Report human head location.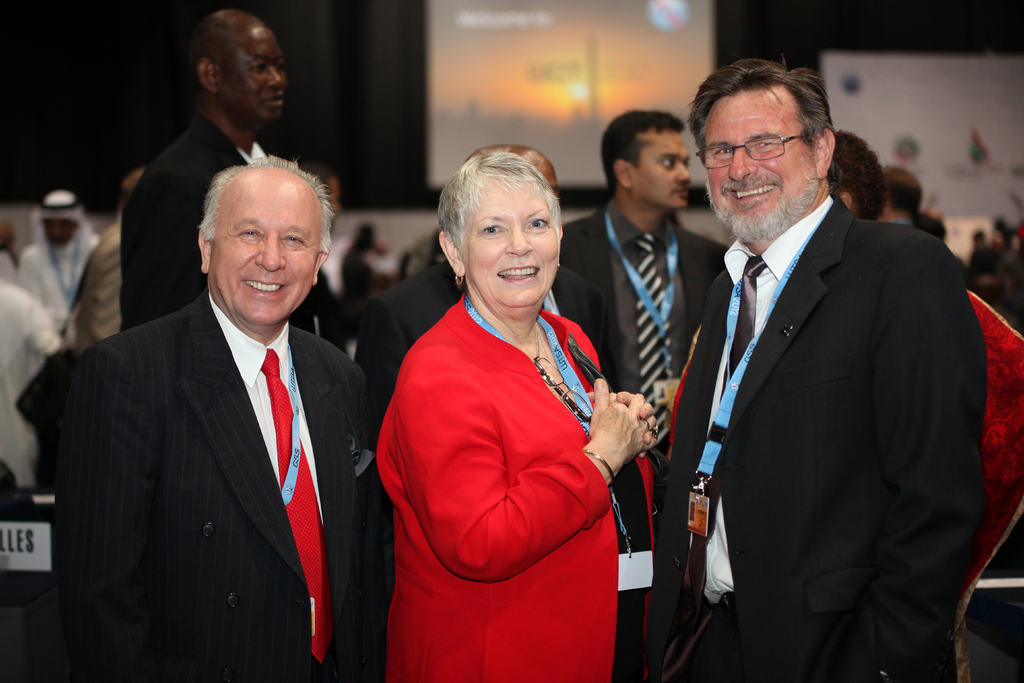
Report: [880,167,927,219].
